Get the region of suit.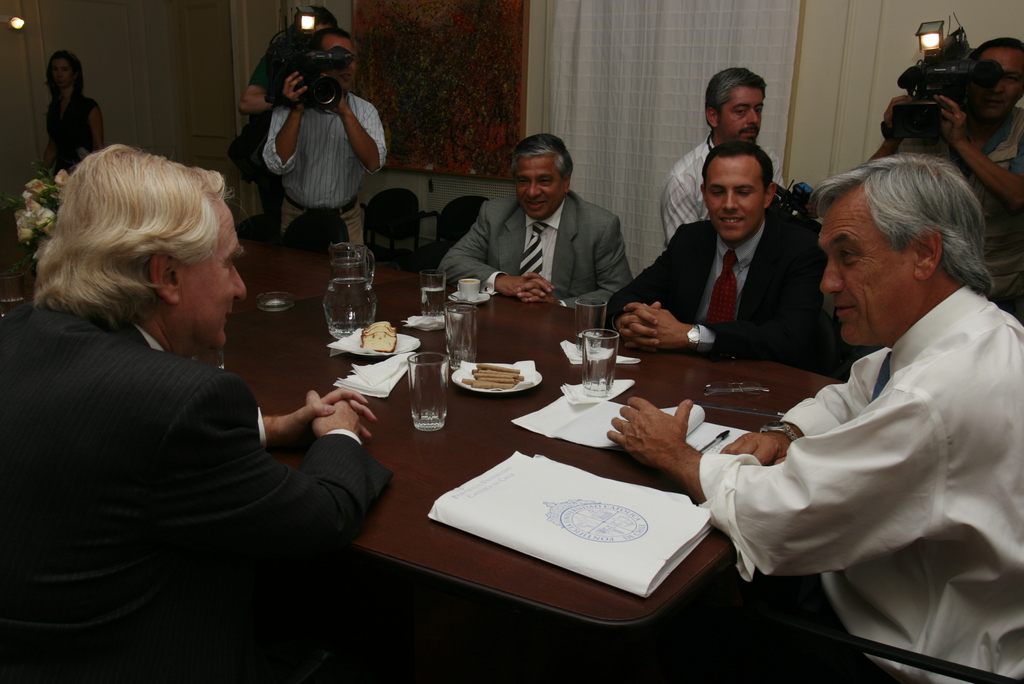
bbox=[12, 215, 397, 633].
